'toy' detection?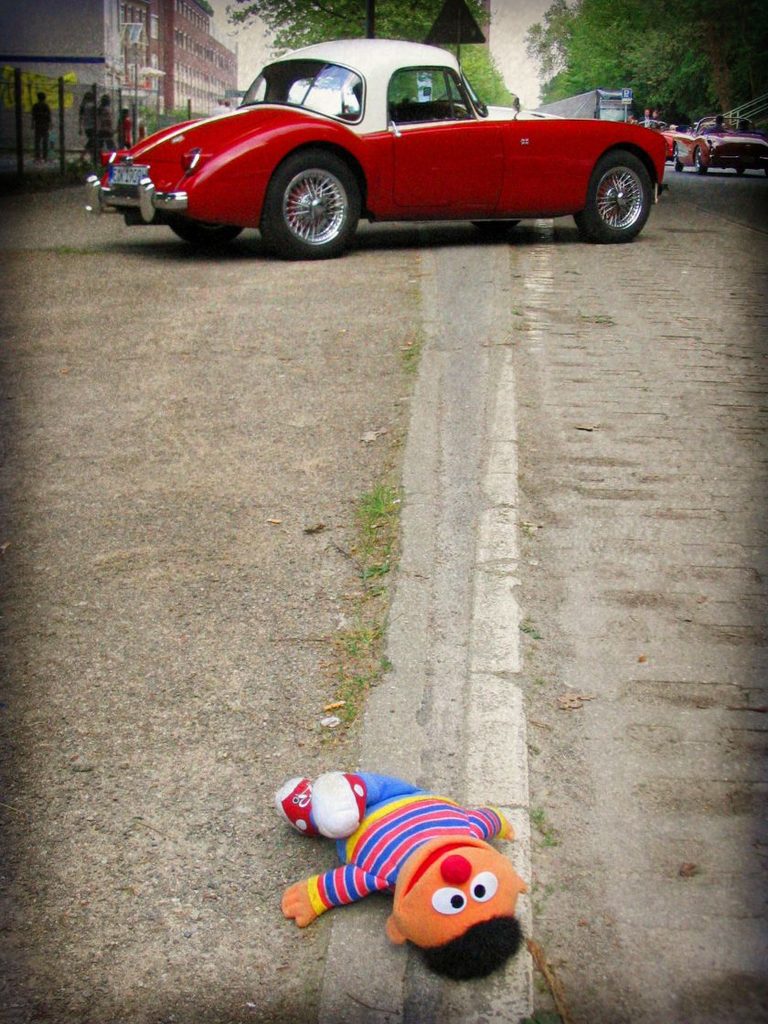
rect(264, 773, 529, 968)
